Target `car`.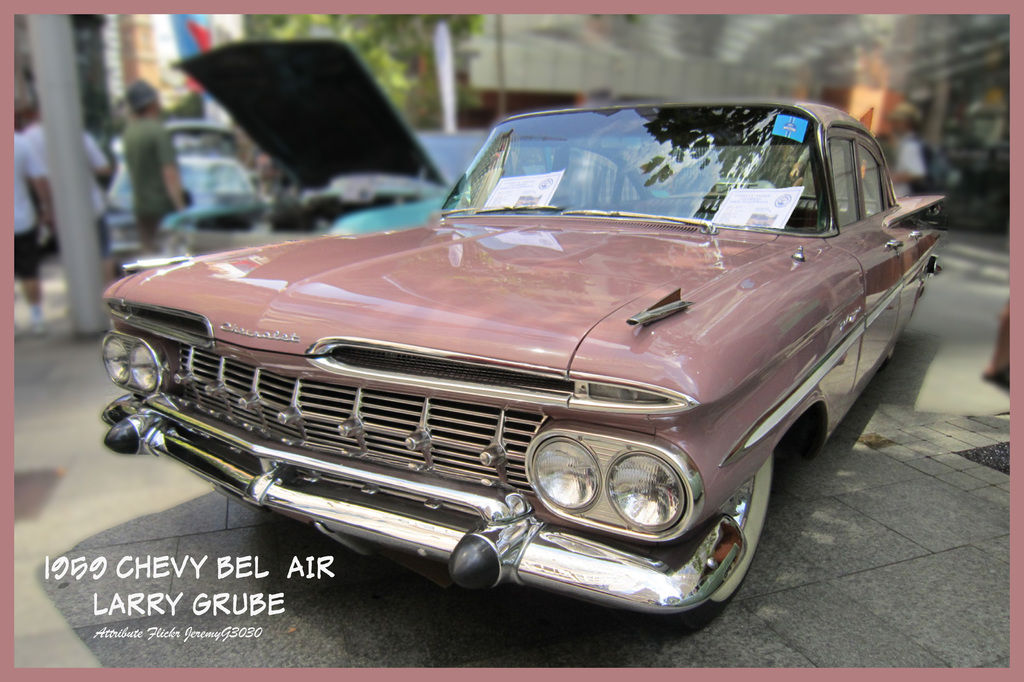
Target region: (126, 40, 689, 280).
